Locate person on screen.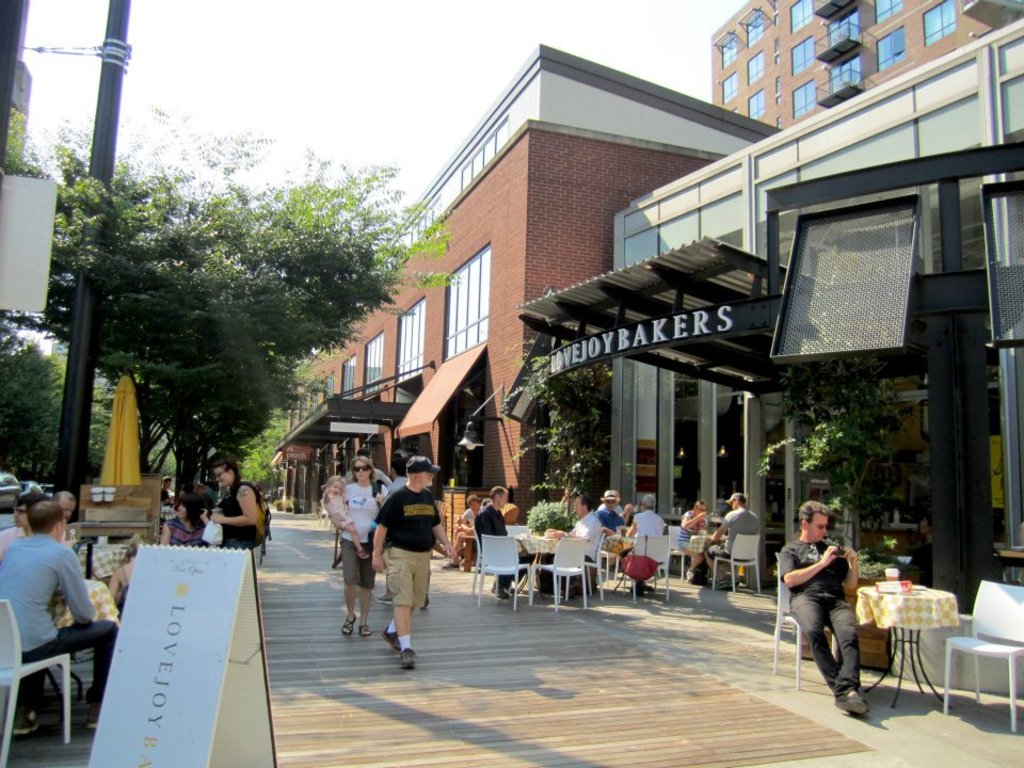
On screen at crop(471, 492, 538, 601).
